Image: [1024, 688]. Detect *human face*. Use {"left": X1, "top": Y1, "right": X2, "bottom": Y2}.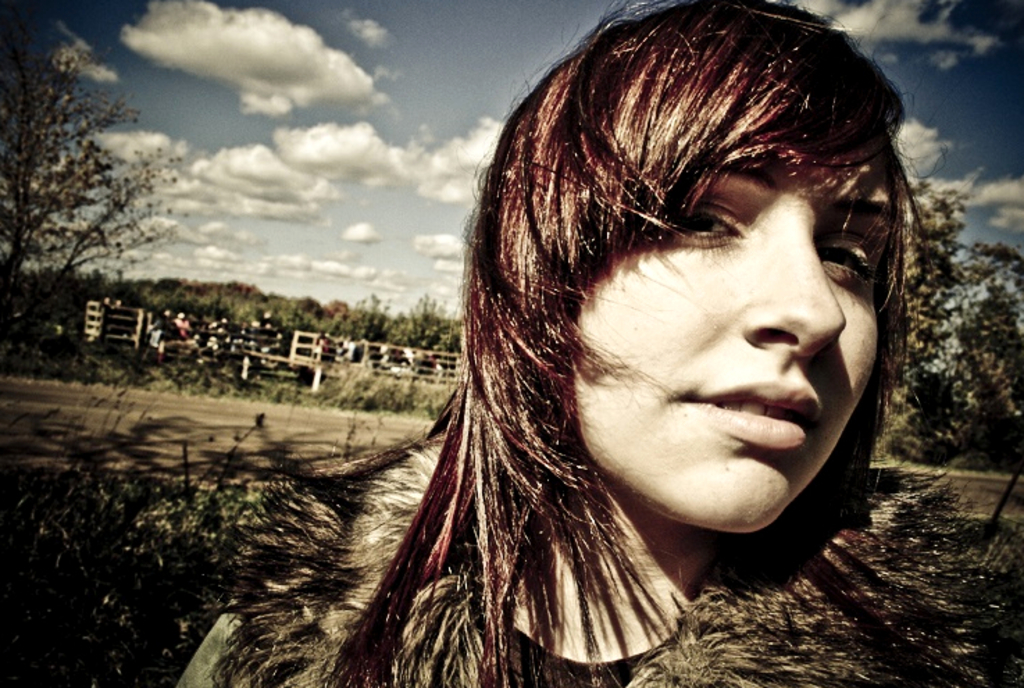
{"left": 568, "top": 125, "right": 898, "bottom": 532}.
